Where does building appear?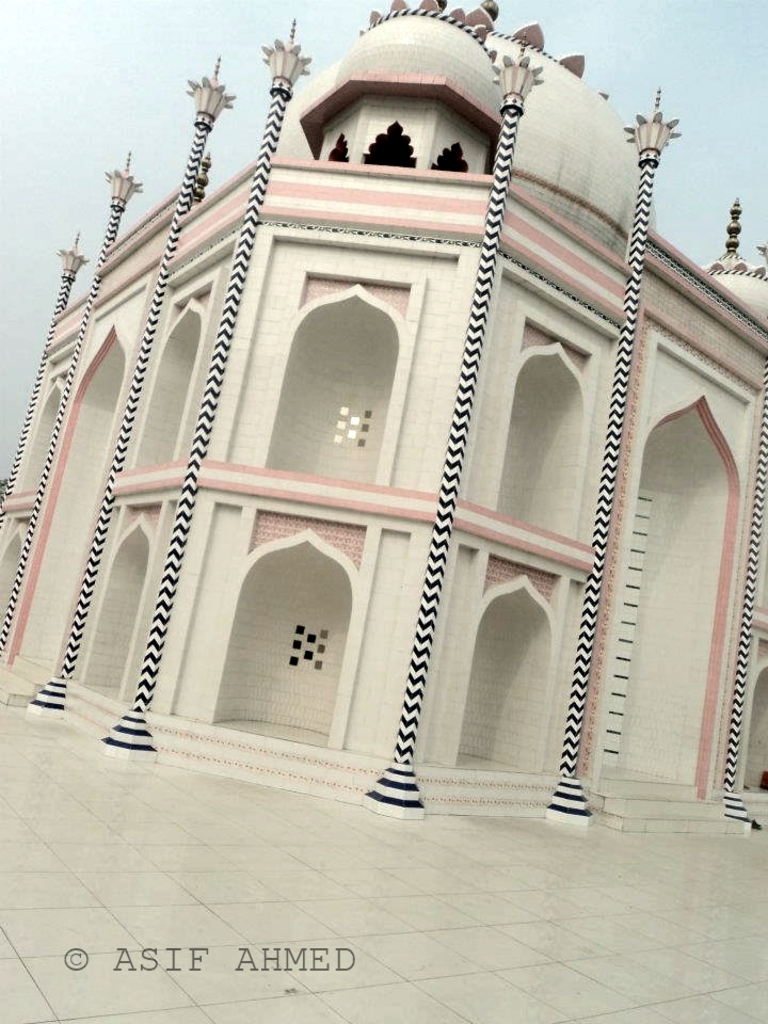
Appears at rect(0, 0, 767, 832).
